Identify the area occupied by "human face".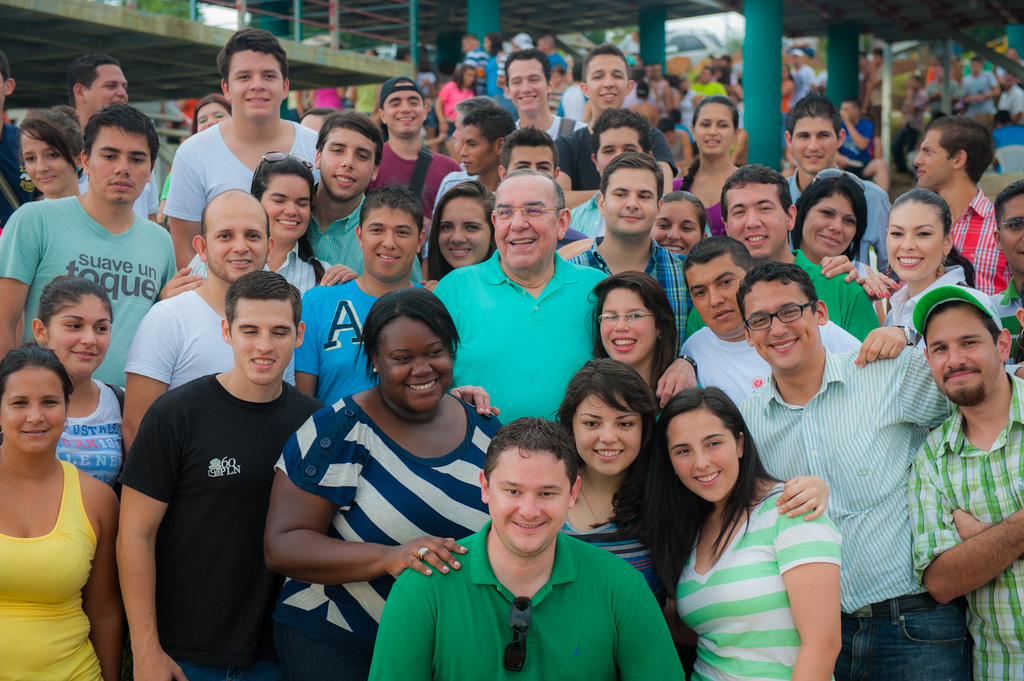
Area: bbox=(0, 368, 66, 457).
